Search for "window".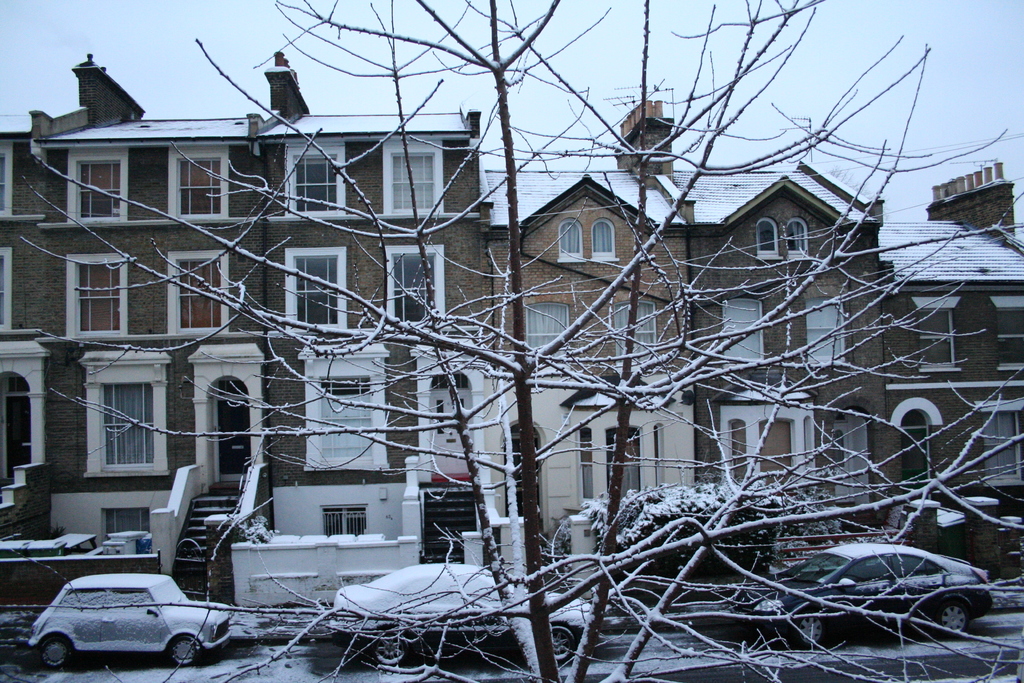
Found at (left=381, top=250, right=442, bottom=329).
